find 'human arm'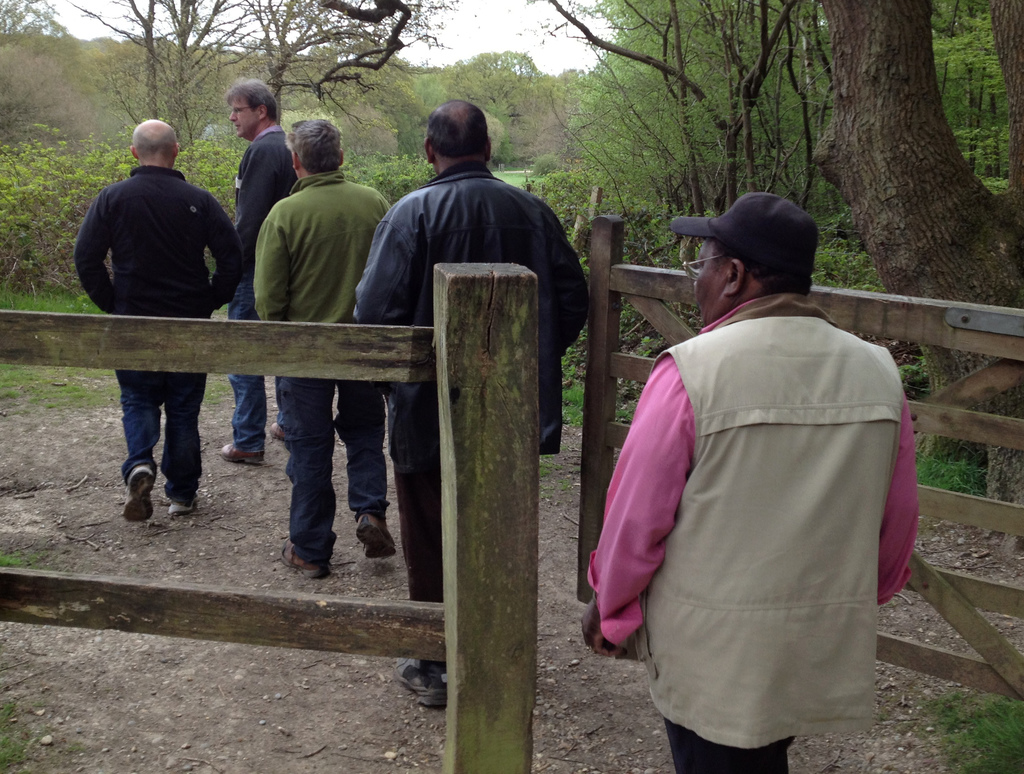
region(68, 193, 111, 320)
